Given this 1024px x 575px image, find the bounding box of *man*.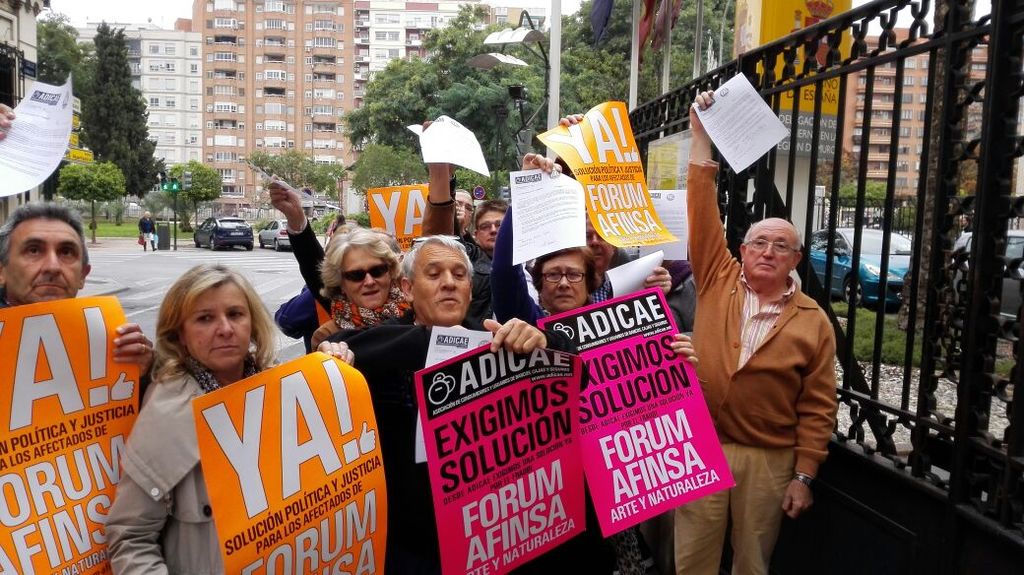
l=337, t=234, r=548, b=574.
